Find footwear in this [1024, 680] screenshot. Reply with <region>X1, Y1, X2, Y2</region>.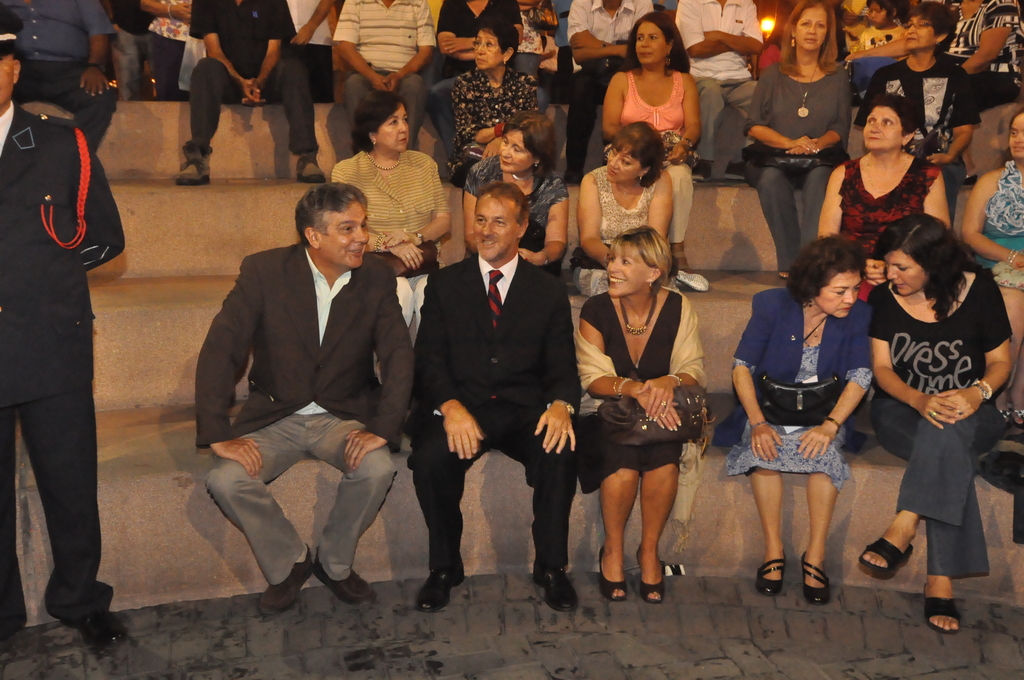
<region>595, 547, 625, 602</region>.
